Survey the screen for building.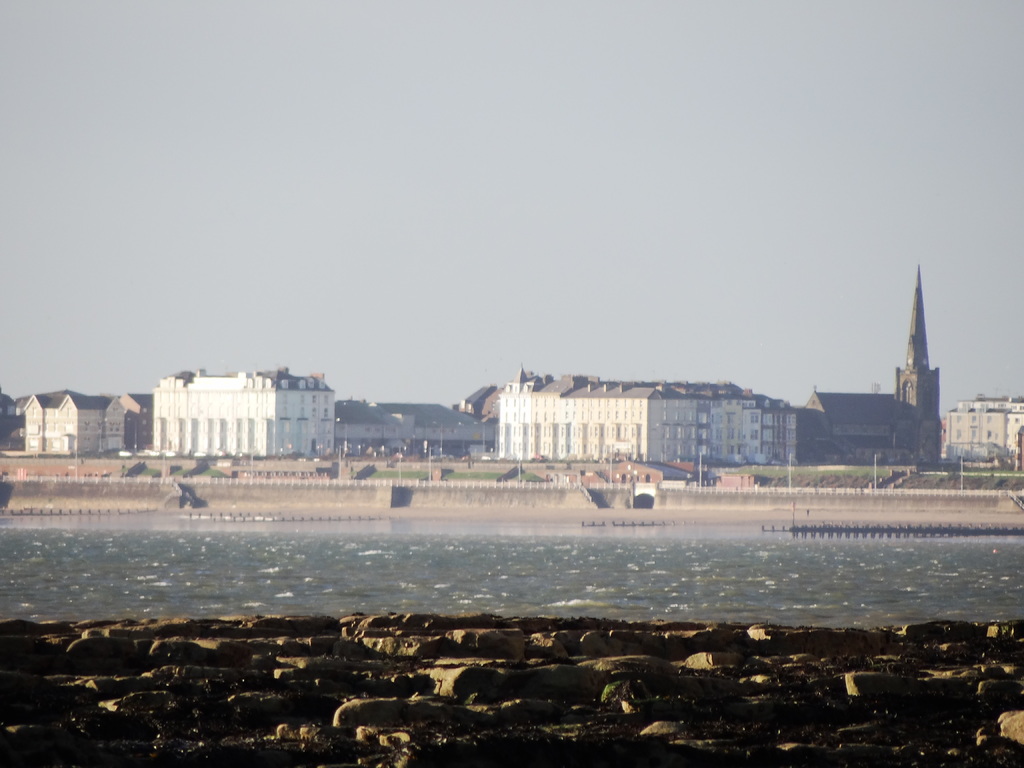
Survey found: bbox(461, 383, 507, 431).
